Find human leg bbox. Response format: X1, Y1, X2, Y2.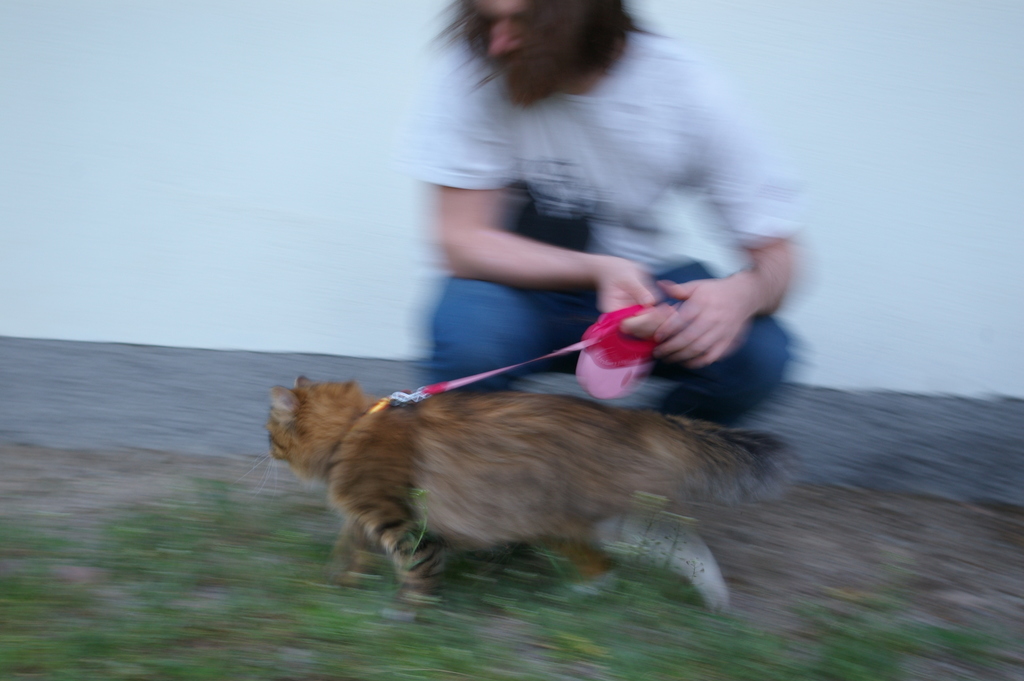
604, 258, 793, 423.
